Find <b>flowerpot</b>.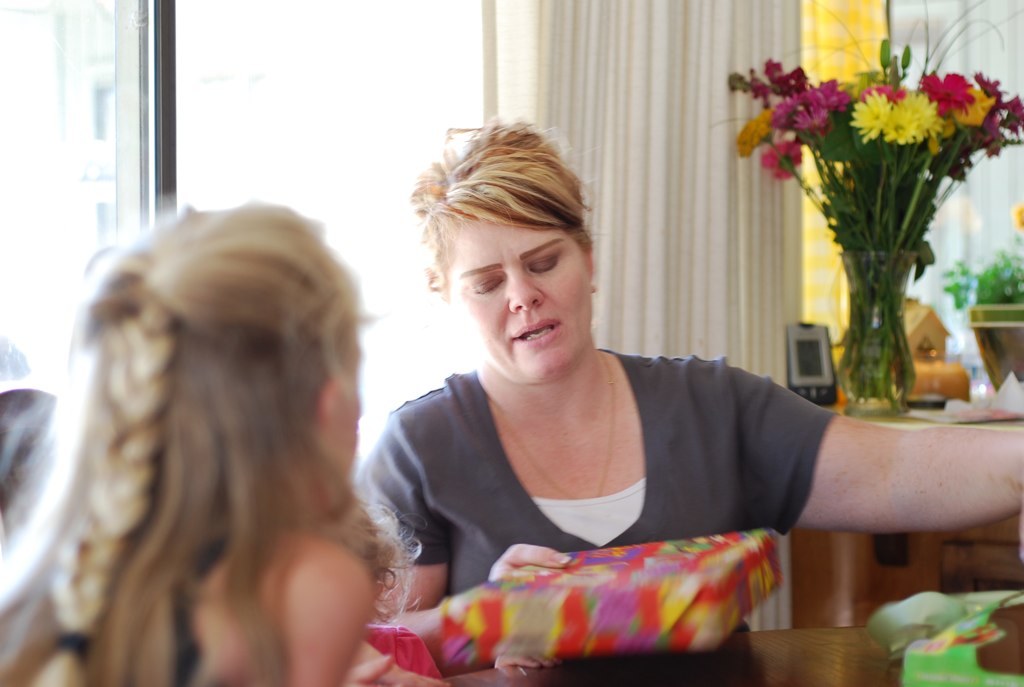
locate(840, 252, 915, 416).
